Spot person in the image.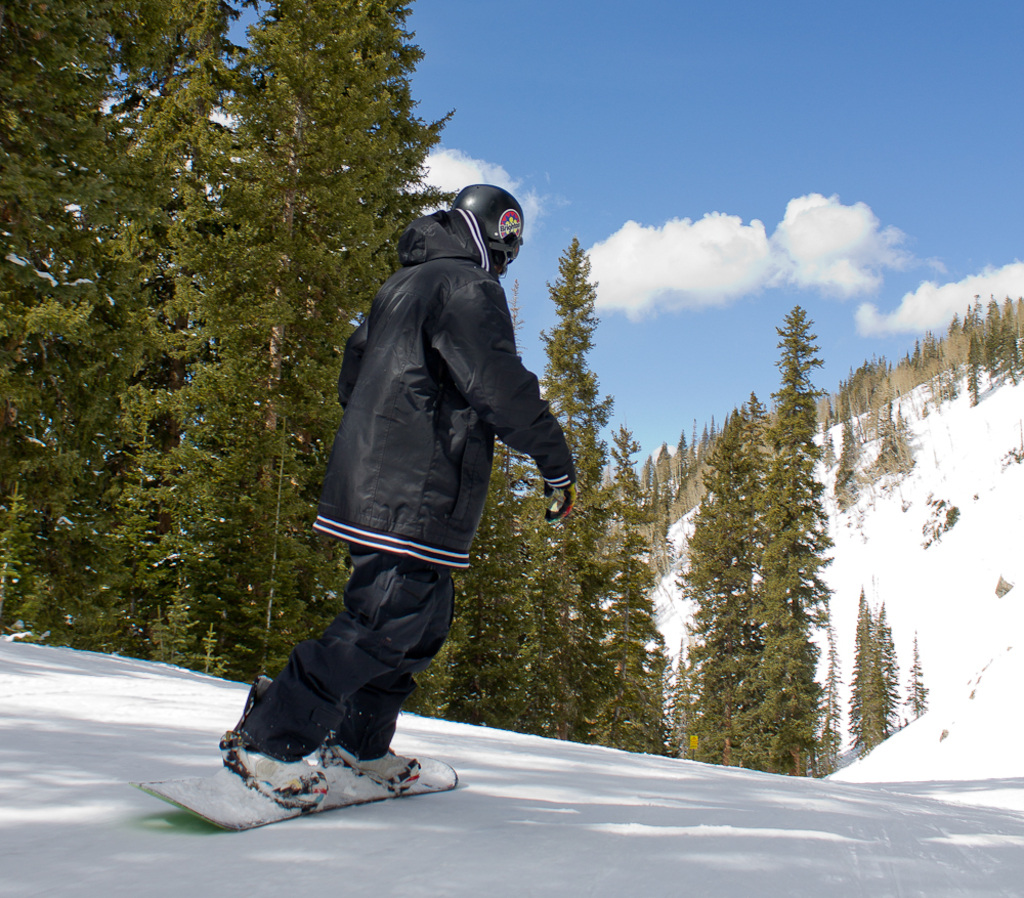
person found at 221:186:577:807.
